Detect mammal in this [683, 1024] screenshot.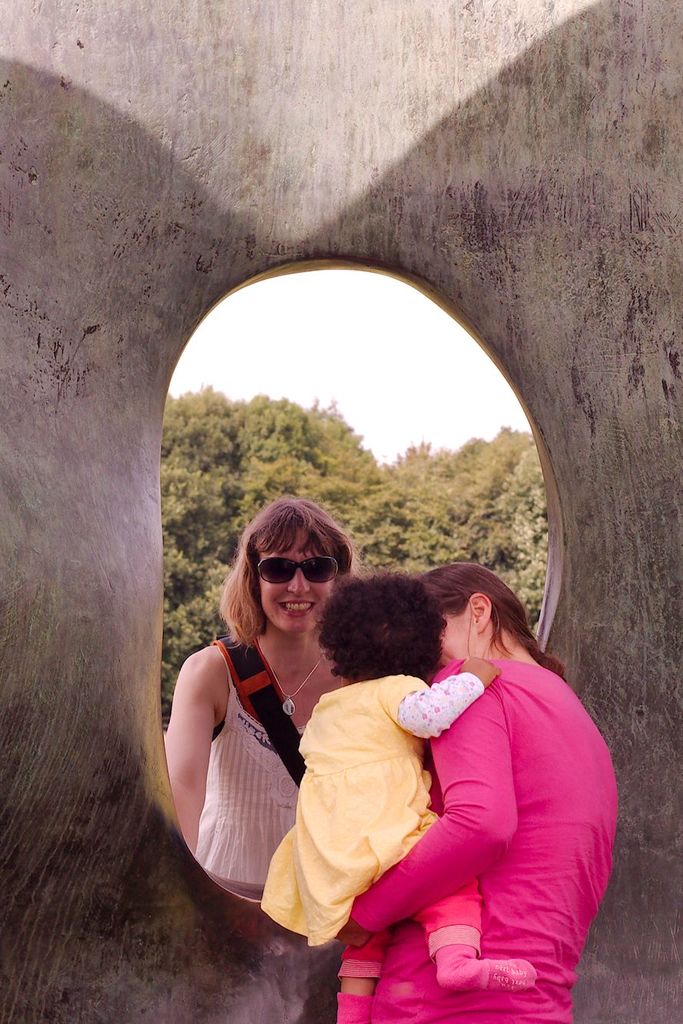
Detection: 257 570 505 1023.
